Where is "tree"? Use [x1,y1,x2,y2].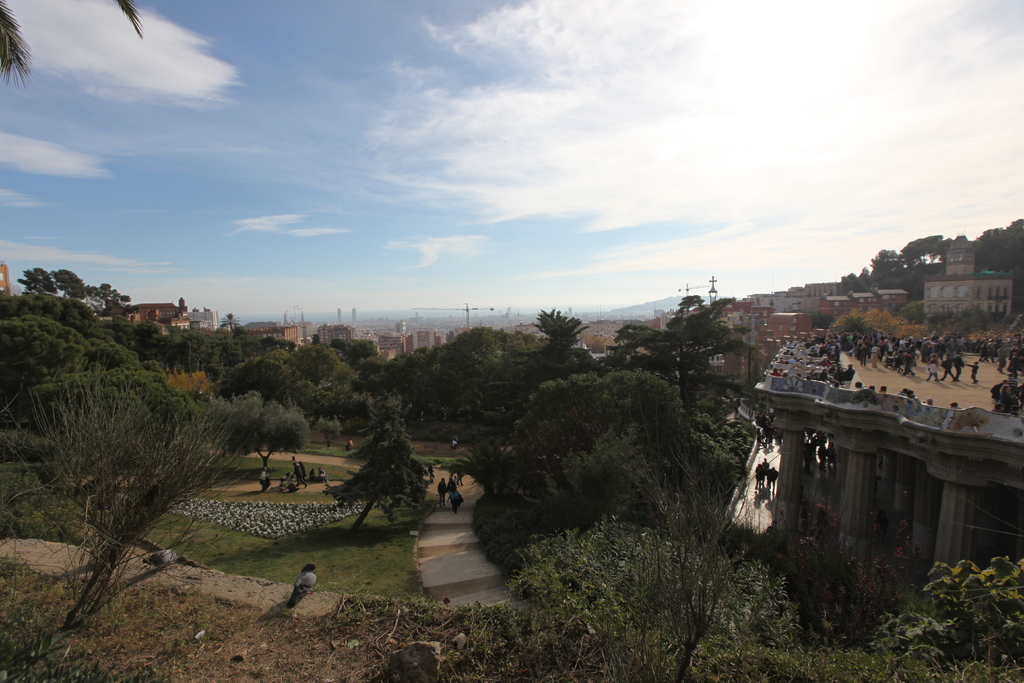
[271,338,351,411].
